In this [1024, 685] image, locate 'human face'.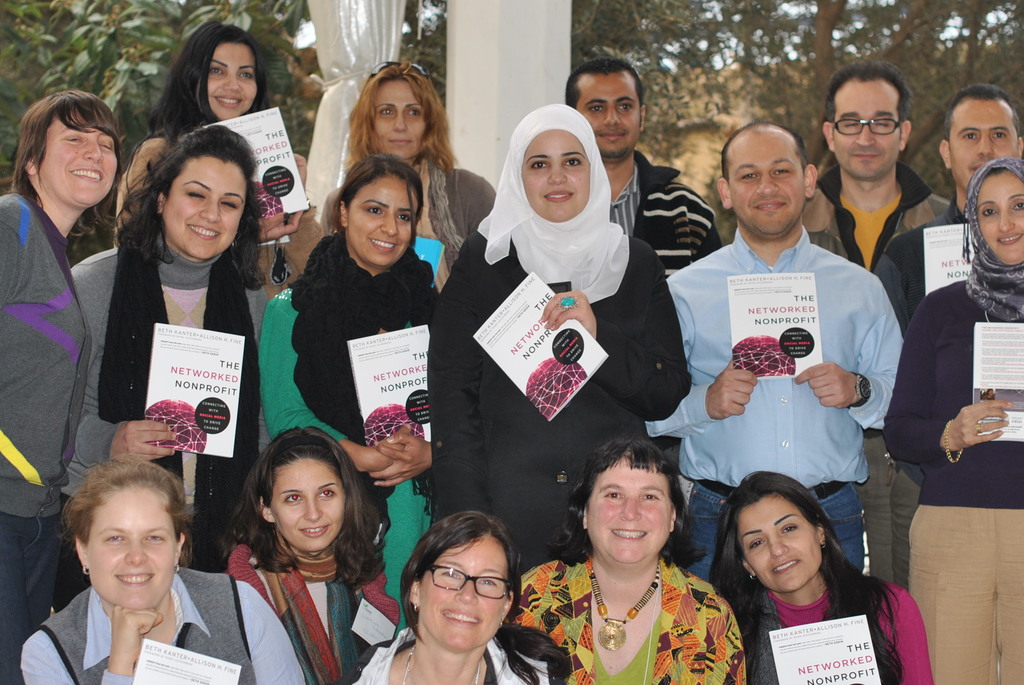
Bounding box: pyautogui.locateOnScreen(735, 132, 805, 235).
